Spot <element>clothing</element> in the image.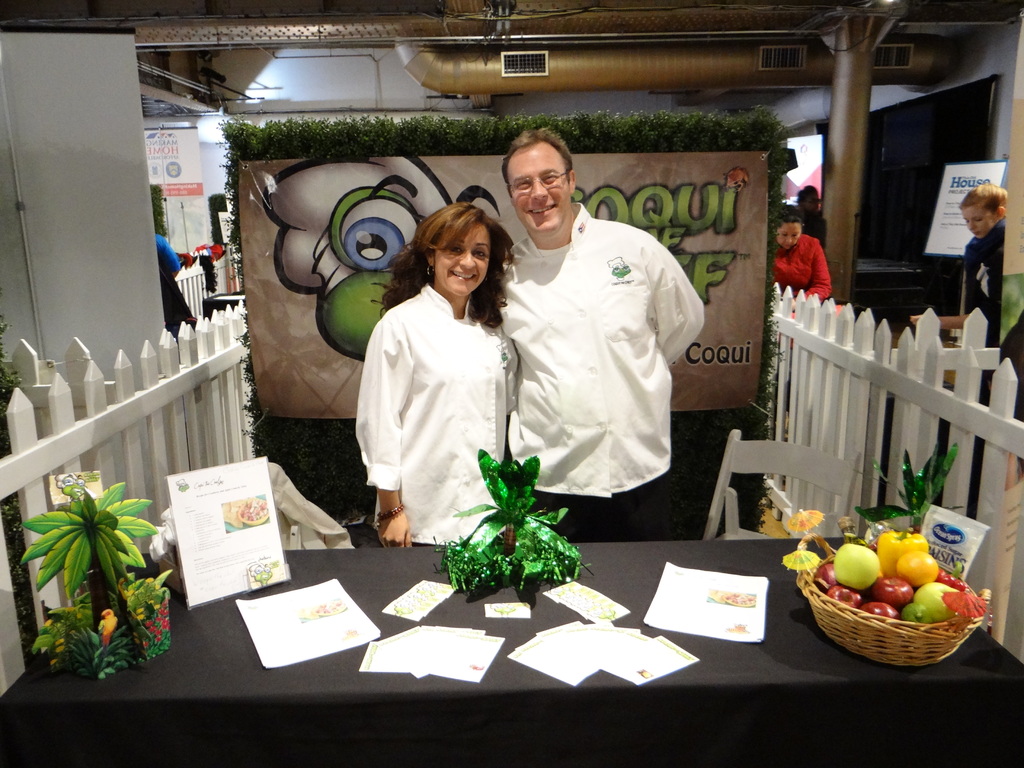
<element>clothing</element> found at locate(352, 260, 524, 547).
